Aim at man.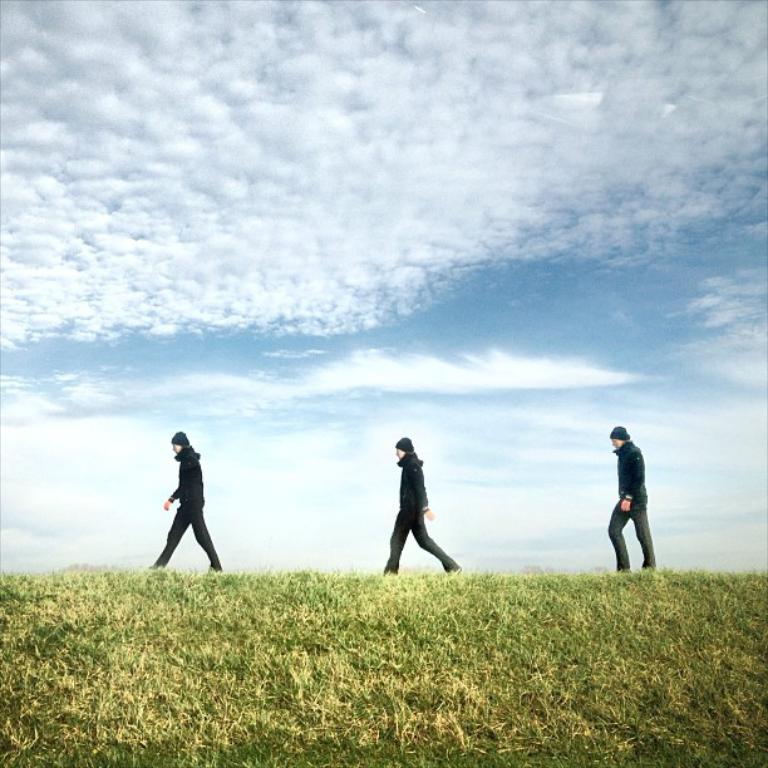
Aimed at x1=606 y1=428 x2=656 y2=573.
